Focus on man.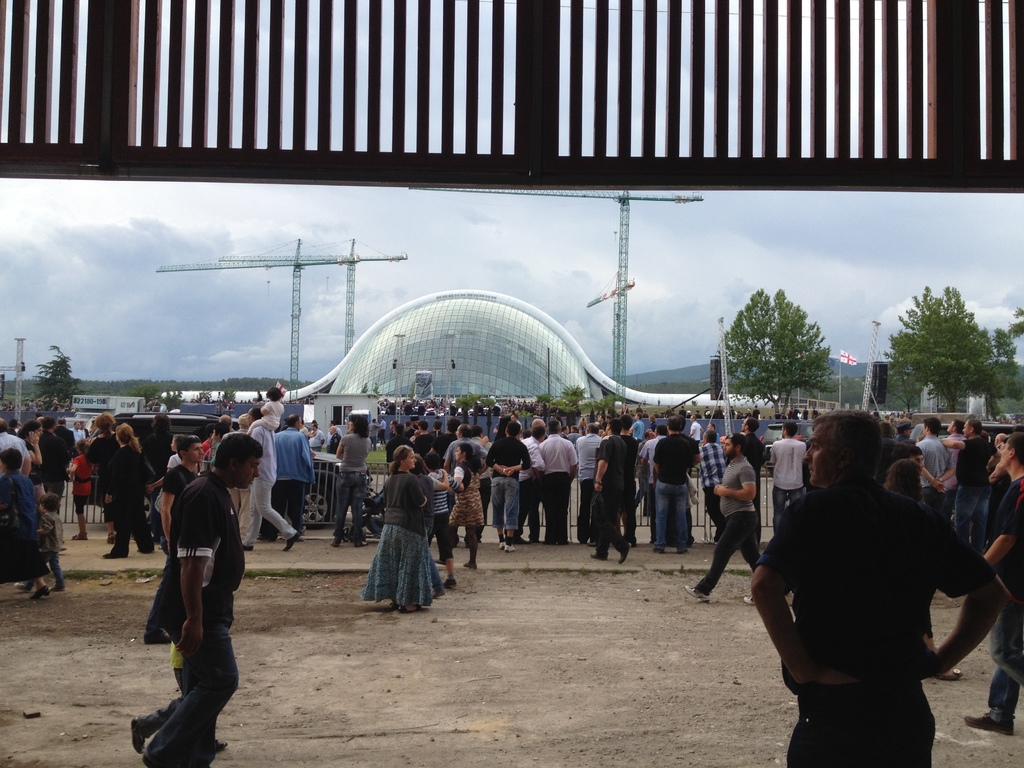
Focused at x1=324, y1=416, x2=344, y2=452.
